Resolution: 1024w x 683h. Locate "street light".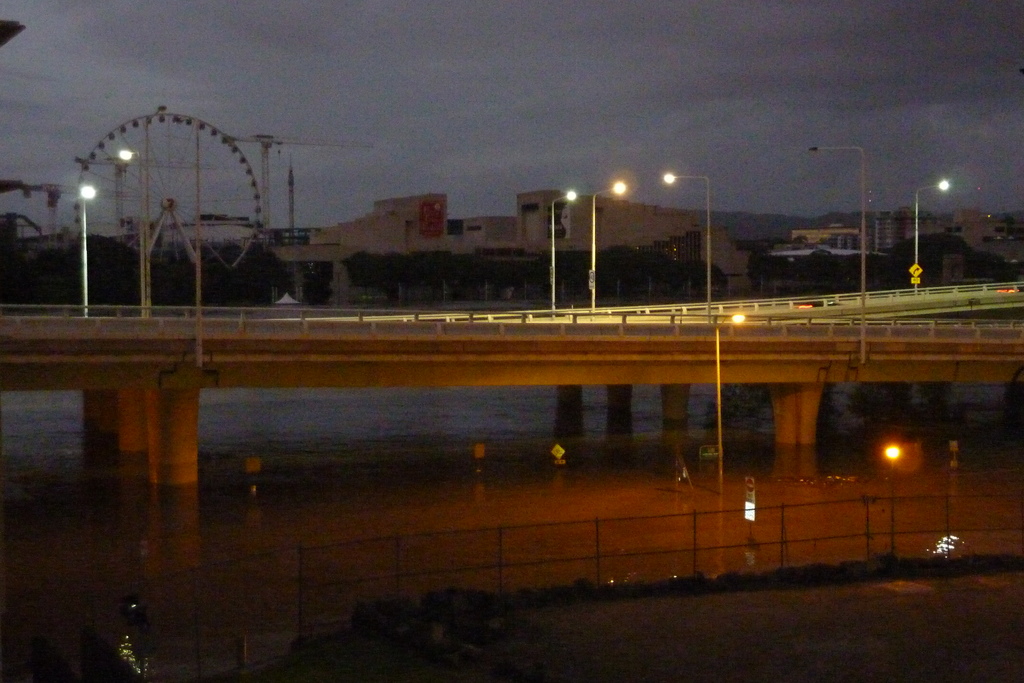
bbox=[909, 175, 955, 291].
